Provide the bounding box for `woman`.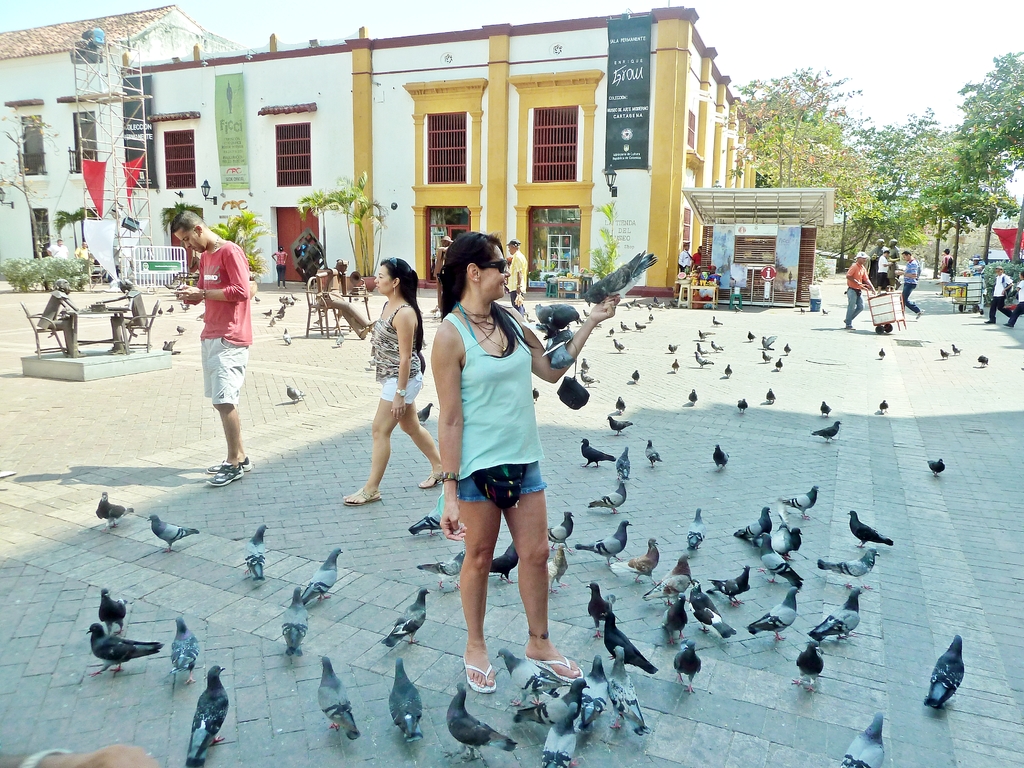
detection(937, 246, 956, 295).
